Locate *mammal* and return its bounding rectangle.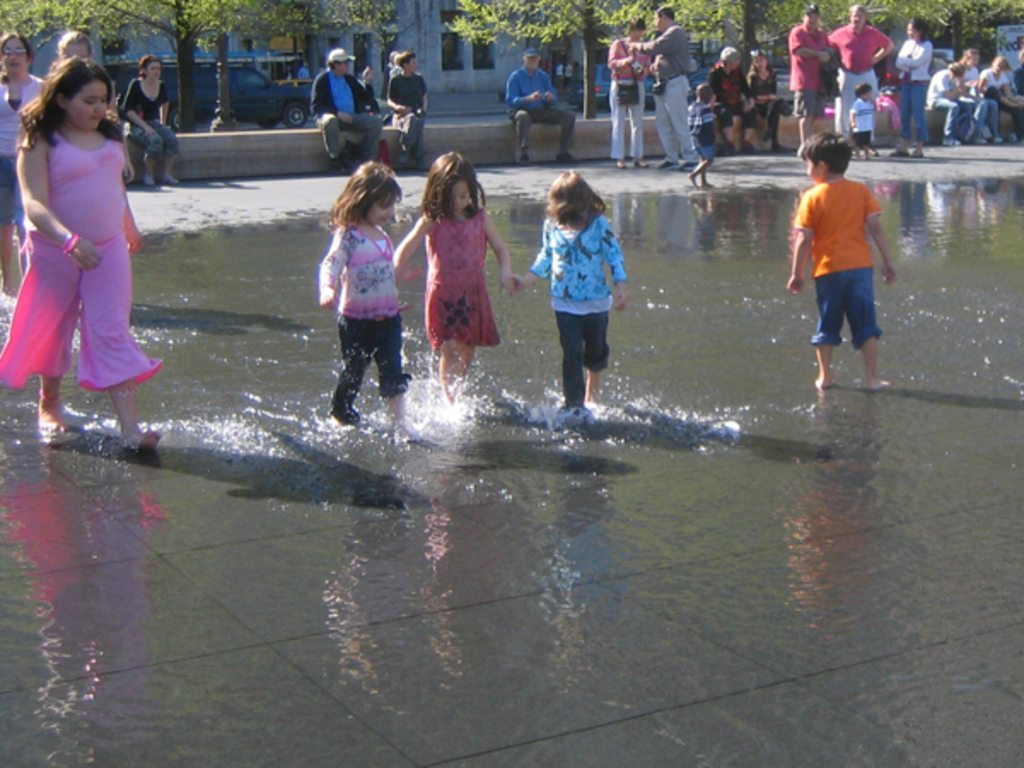
bbox=[312, 48, 382, 174].
